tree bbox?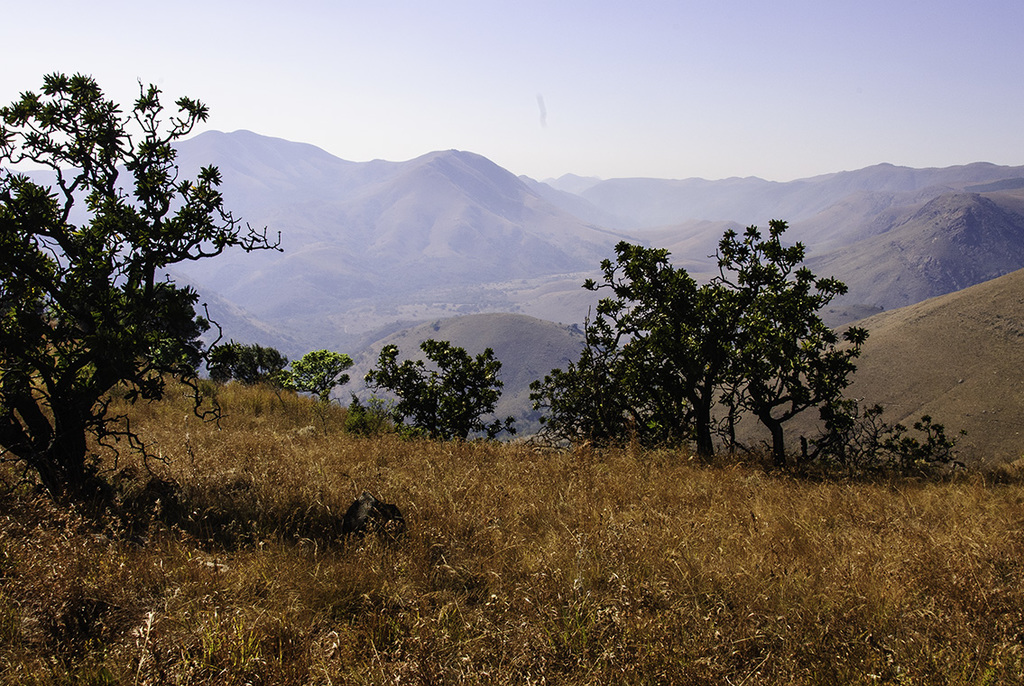
region(0, 63, 286, 508)
